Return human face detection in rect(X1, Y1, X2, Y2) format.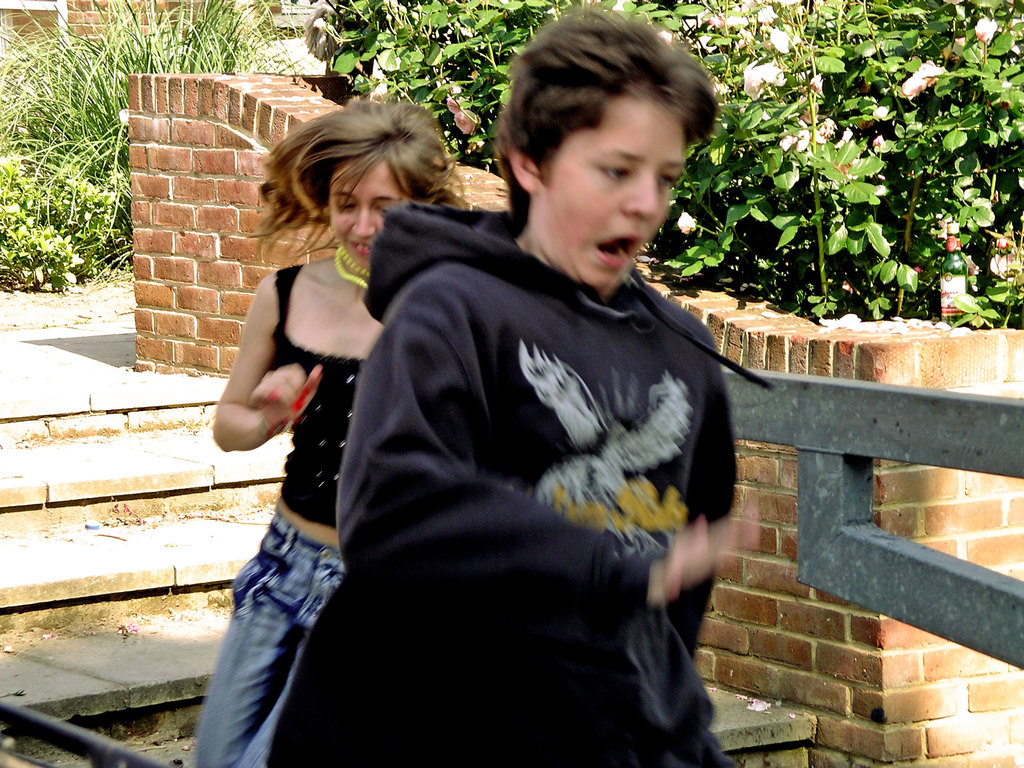
rect(331, 152, 408, 265).
